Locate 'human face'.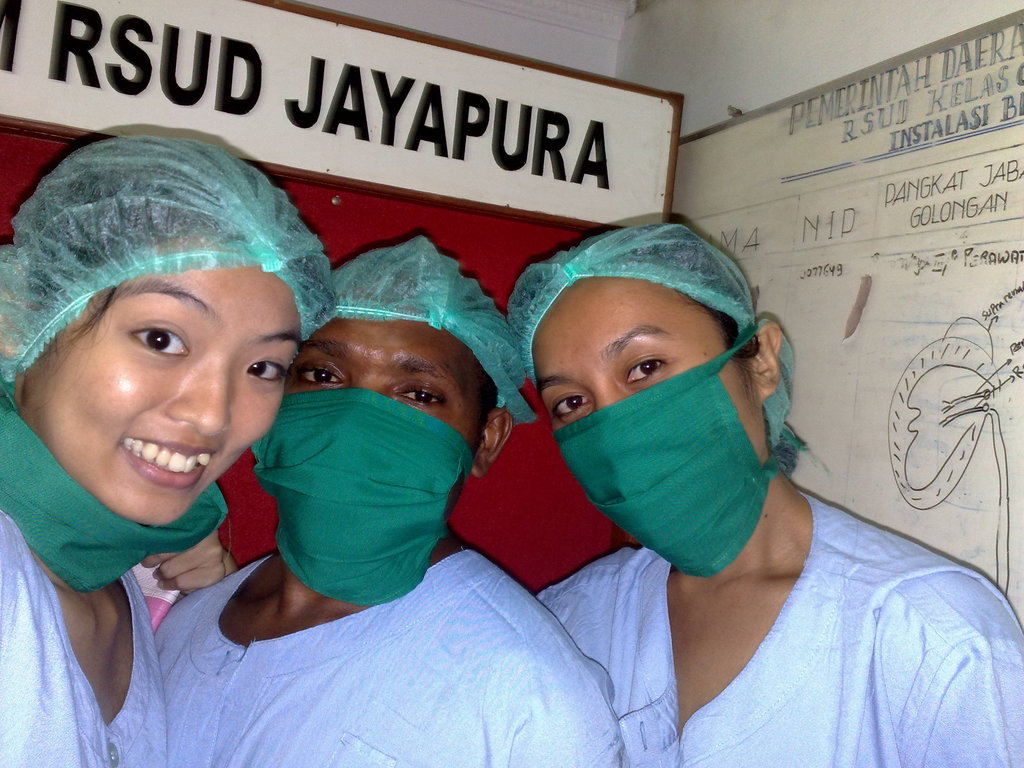
Bounding box: region(286, 316, 500, 451).
